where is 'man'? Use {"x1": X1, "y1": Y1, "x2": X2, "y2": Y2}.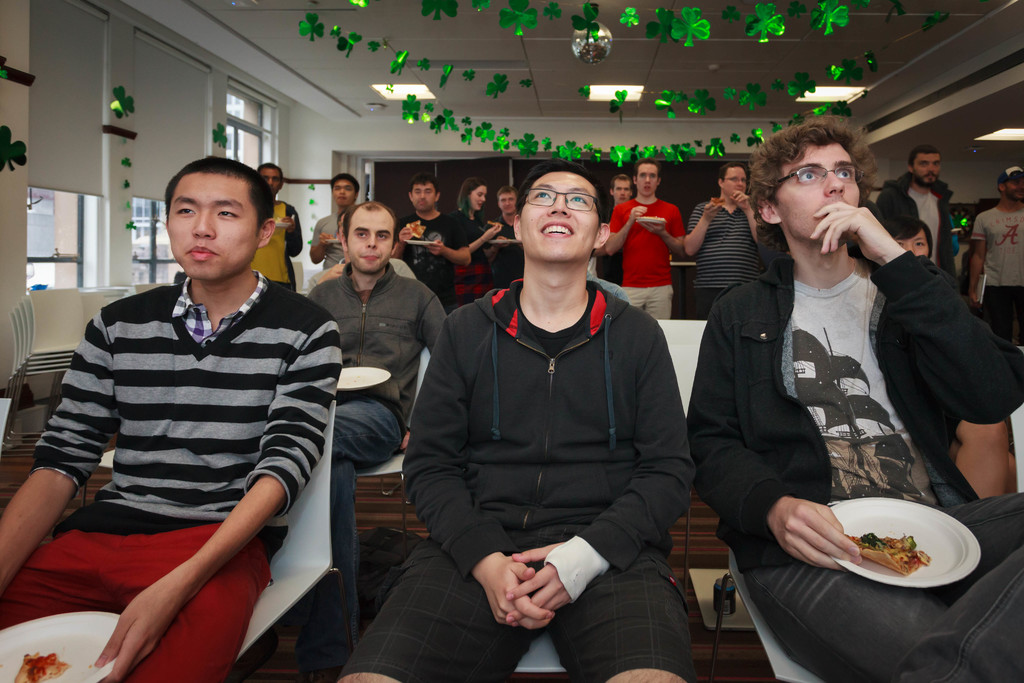
{"x1": 314, "y1": 175, "x2": 368, "y2": 288}.
